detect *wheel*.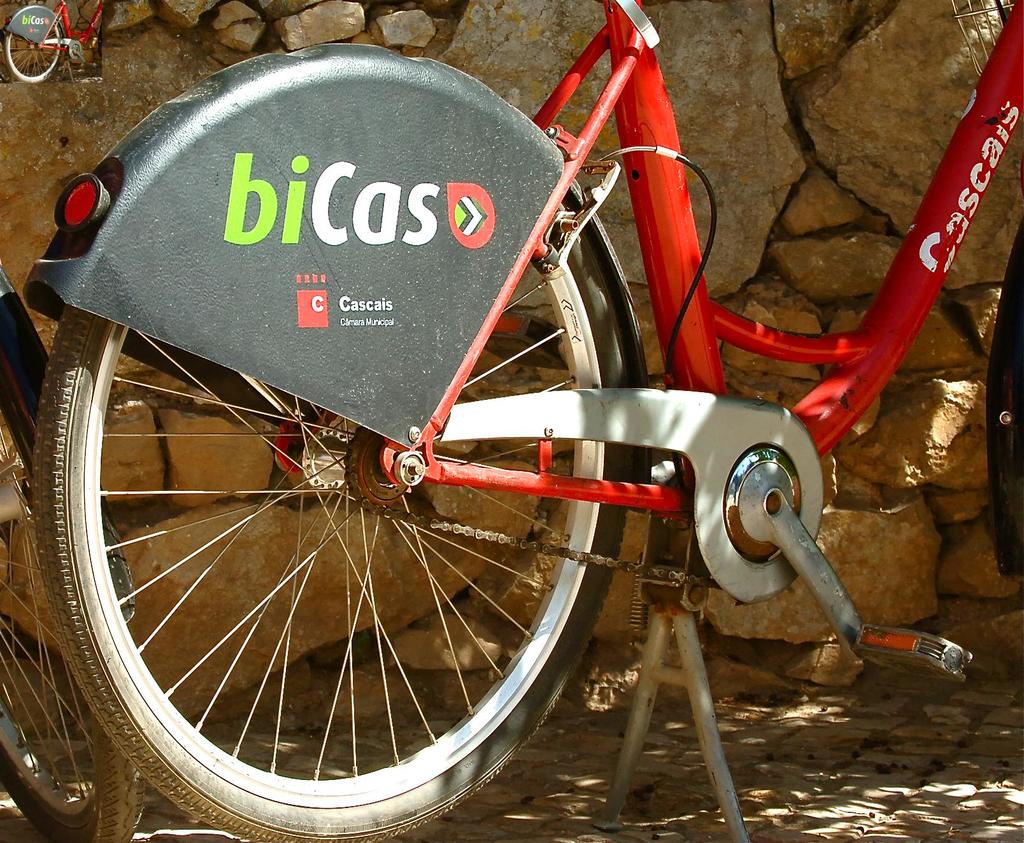
Detected at x1=26 y1=42 x2=646 y2=842.
